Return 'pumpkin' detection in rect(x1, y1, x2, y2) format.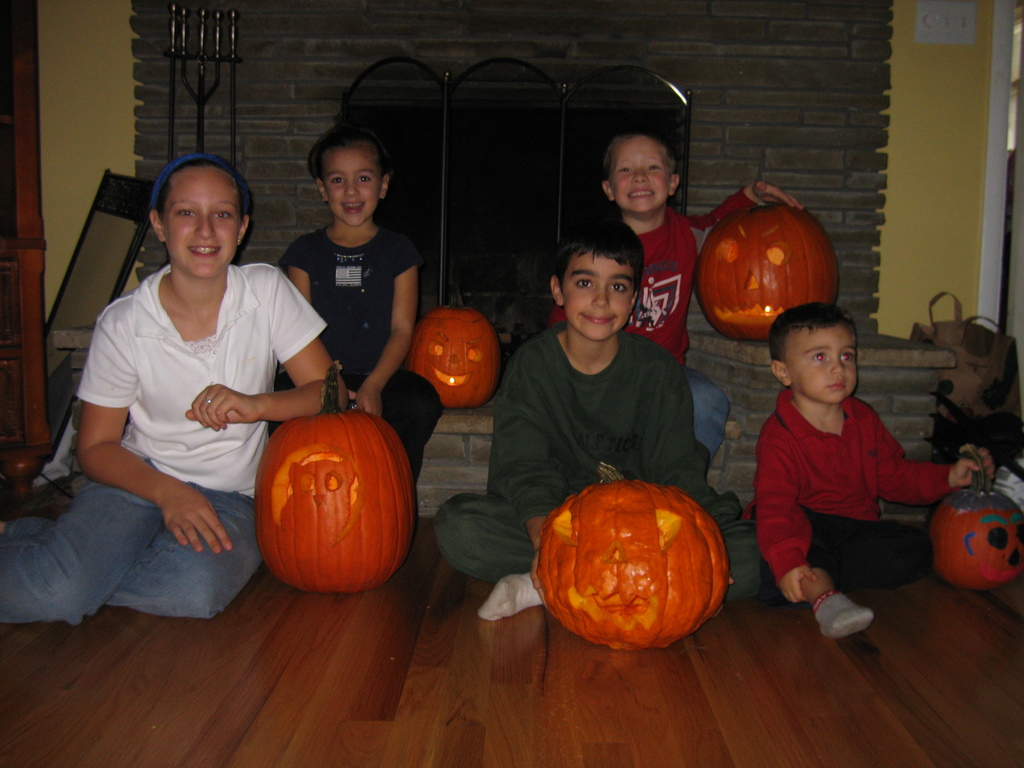
rect(695, 200, 841, 340).
